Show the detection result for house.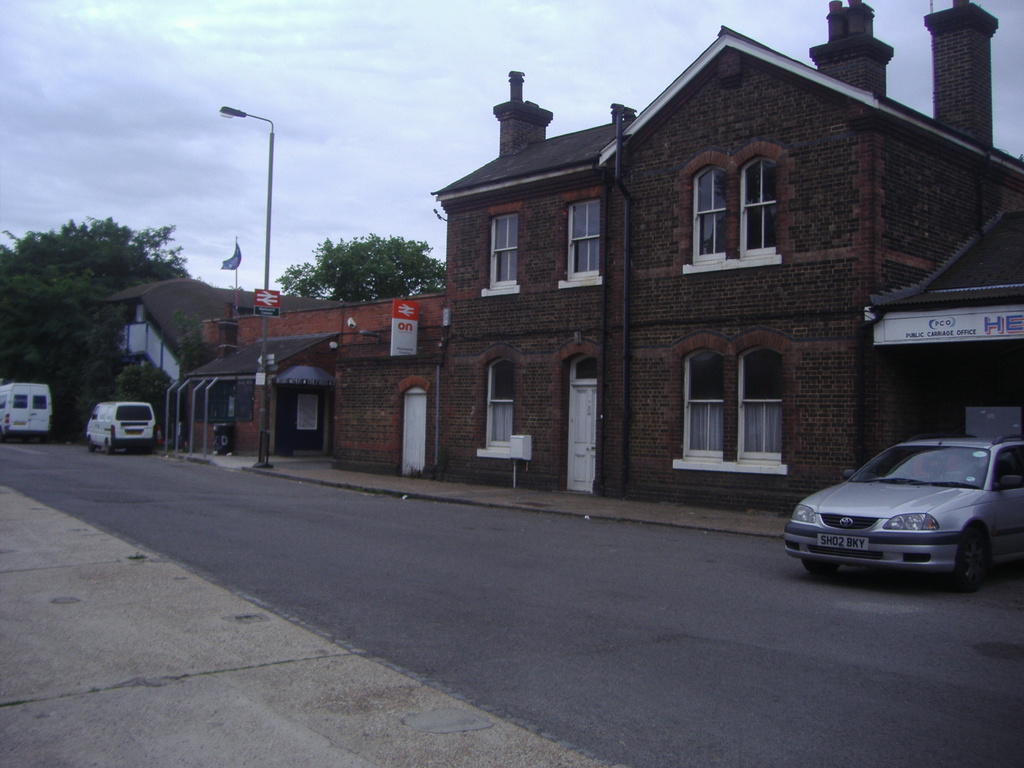
crop(120, 274, 253, 438).
